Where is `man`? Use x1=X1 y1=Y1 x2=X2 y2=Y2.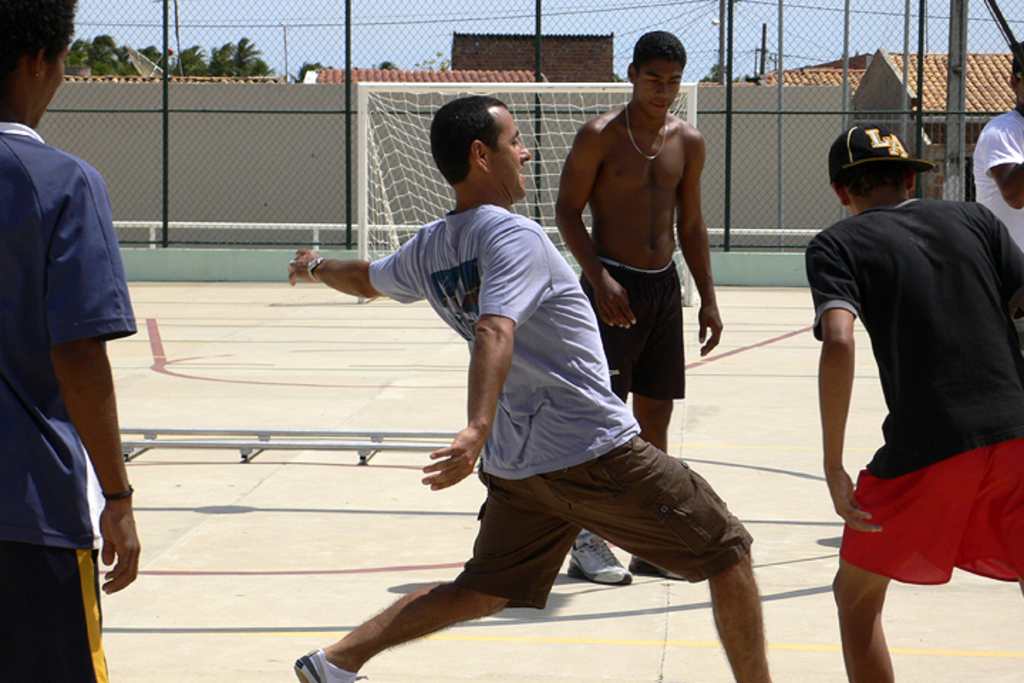
x1=802 y1=117 x2=1023 y2=682.
